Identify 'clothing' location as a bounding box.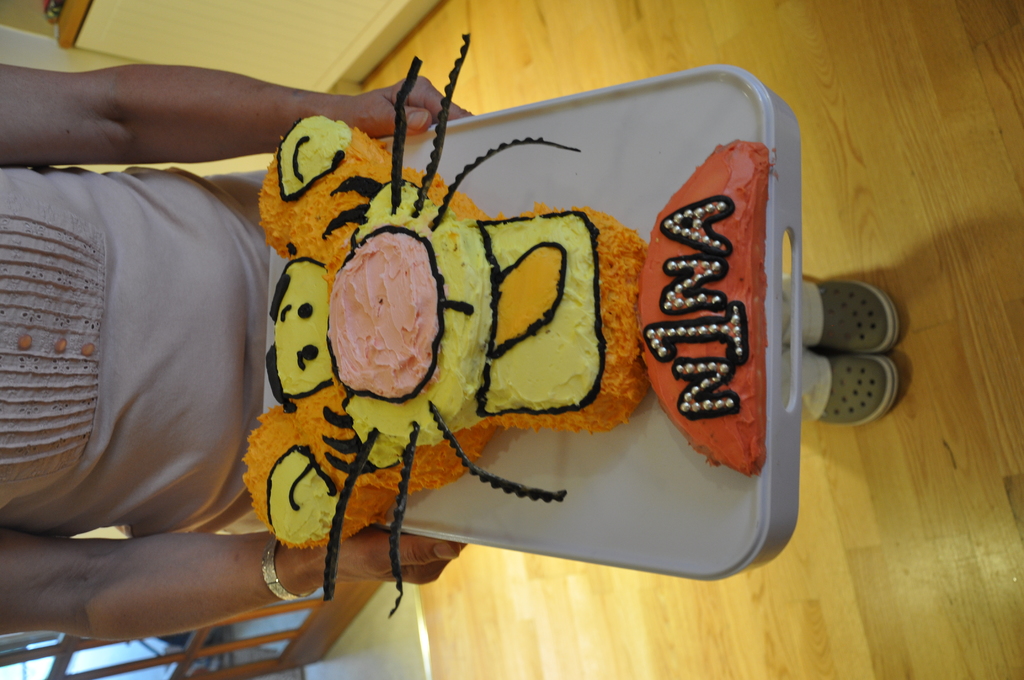
<region>0, 161, 263, 540</region>.
